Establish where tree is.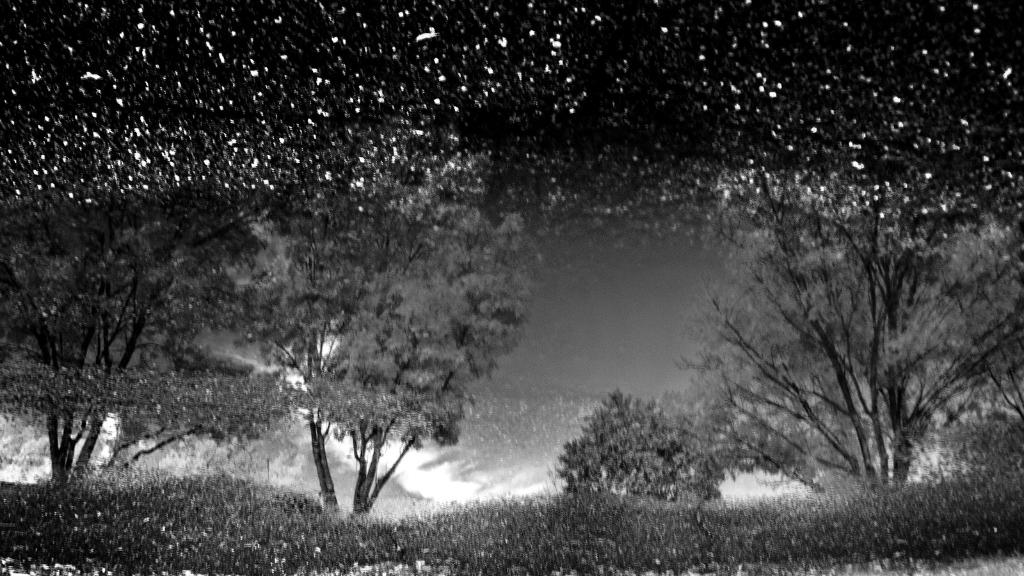
Established at [x1=325, y1=214, x2=549, y2=516].
